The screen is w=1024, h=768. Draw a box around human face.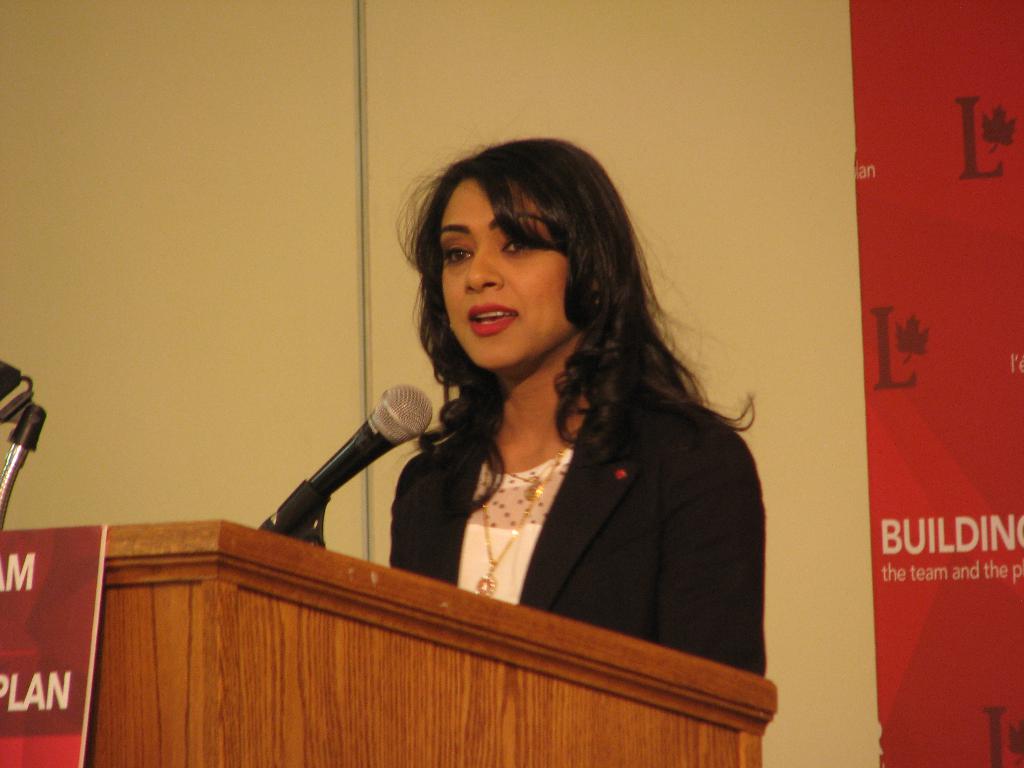
crop(437, 187, 570, 368).
